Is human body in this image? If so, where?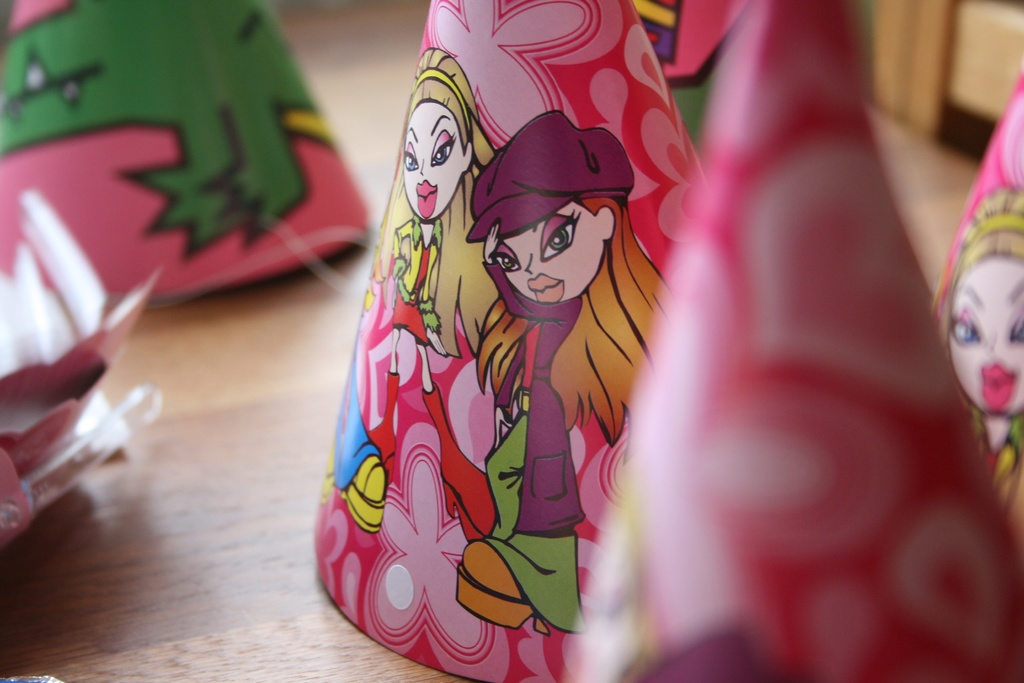
Yes, at x1=461, y1=109, x2=685, y2=628.
